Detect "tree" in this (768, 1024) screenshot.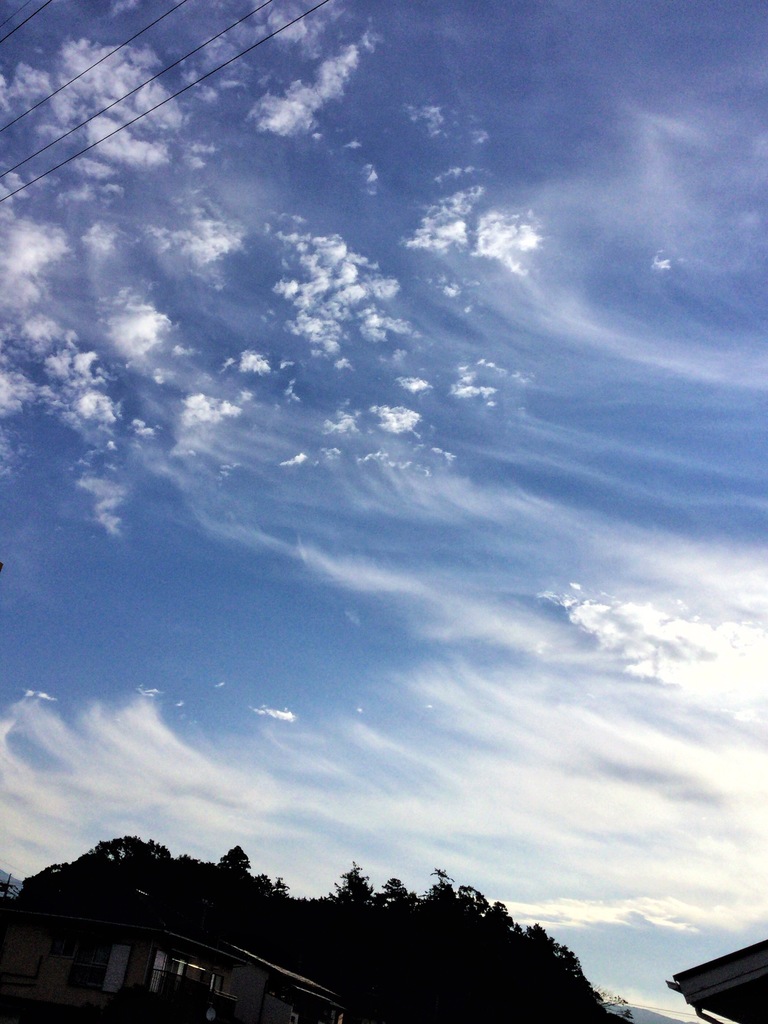
Detection: locate(33, 829, 249, 939).
